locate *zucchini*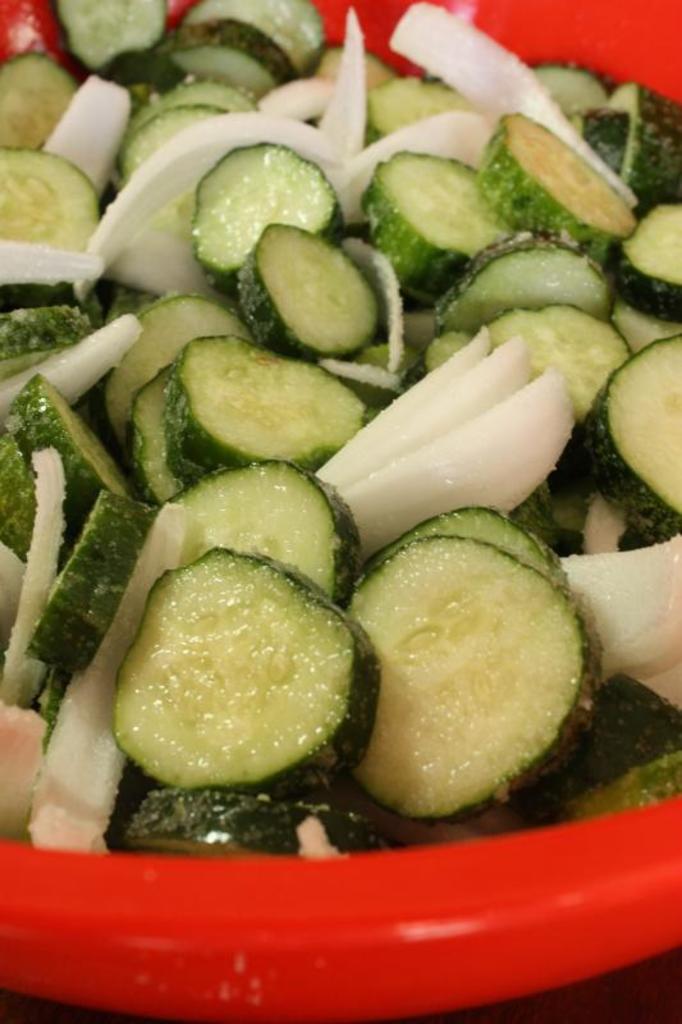
BBox(242, 216, 383, 364)
